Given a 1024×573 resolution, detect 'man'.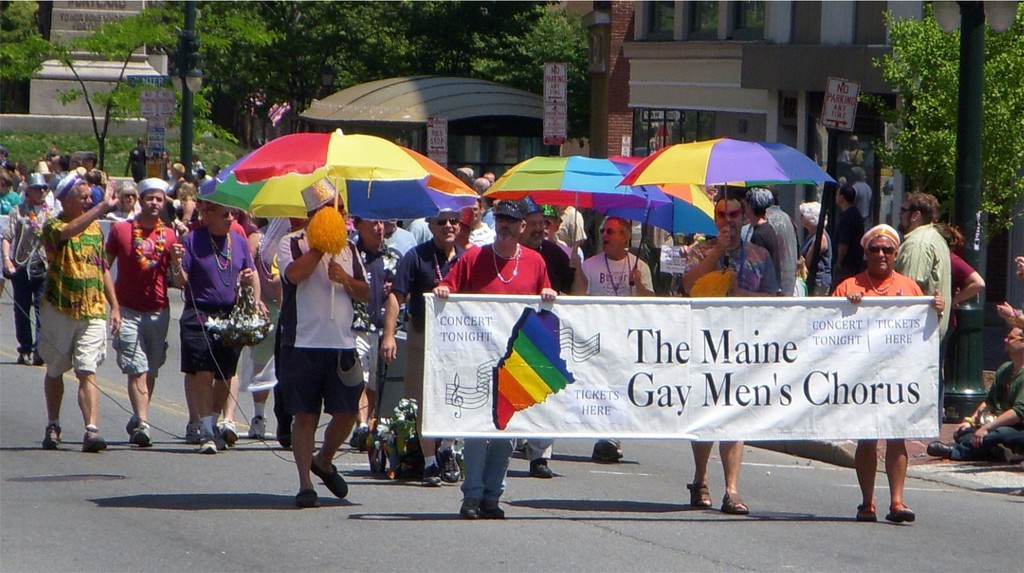
828, 223, 946, 522.
